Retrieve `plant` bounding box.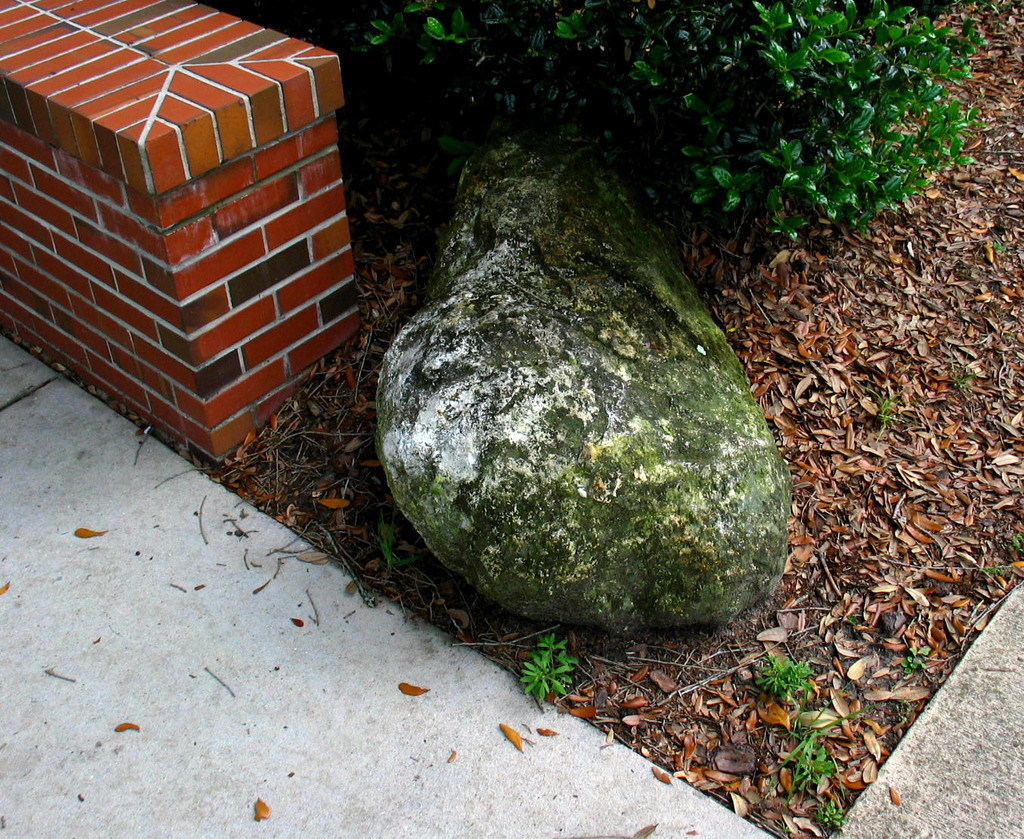
Bounding box: 876, 391, 889, 428.
